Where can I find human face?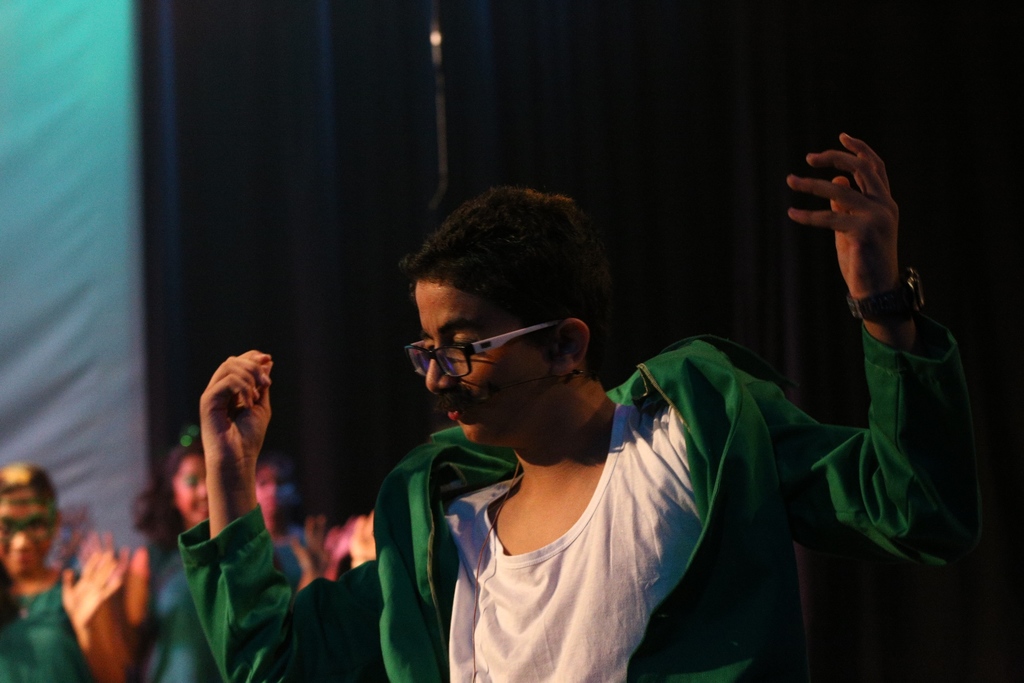
You can find it at 174,448,209,525.
